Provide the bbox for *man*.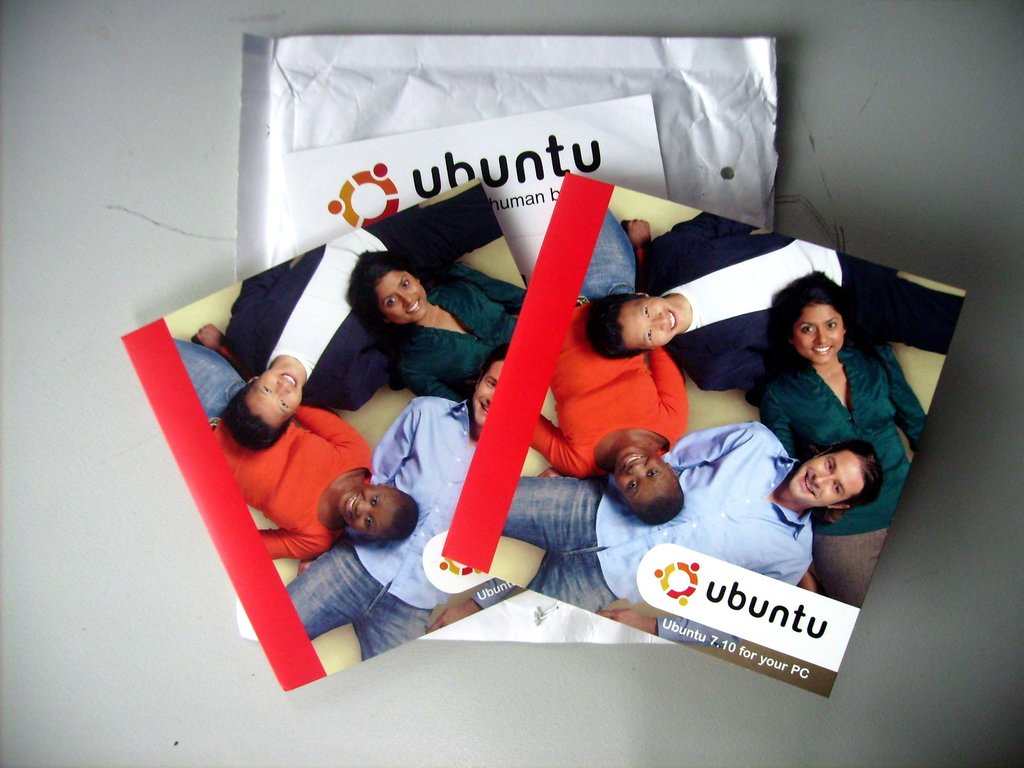
<bbox>284, 356, 508, 660</bbox>.
